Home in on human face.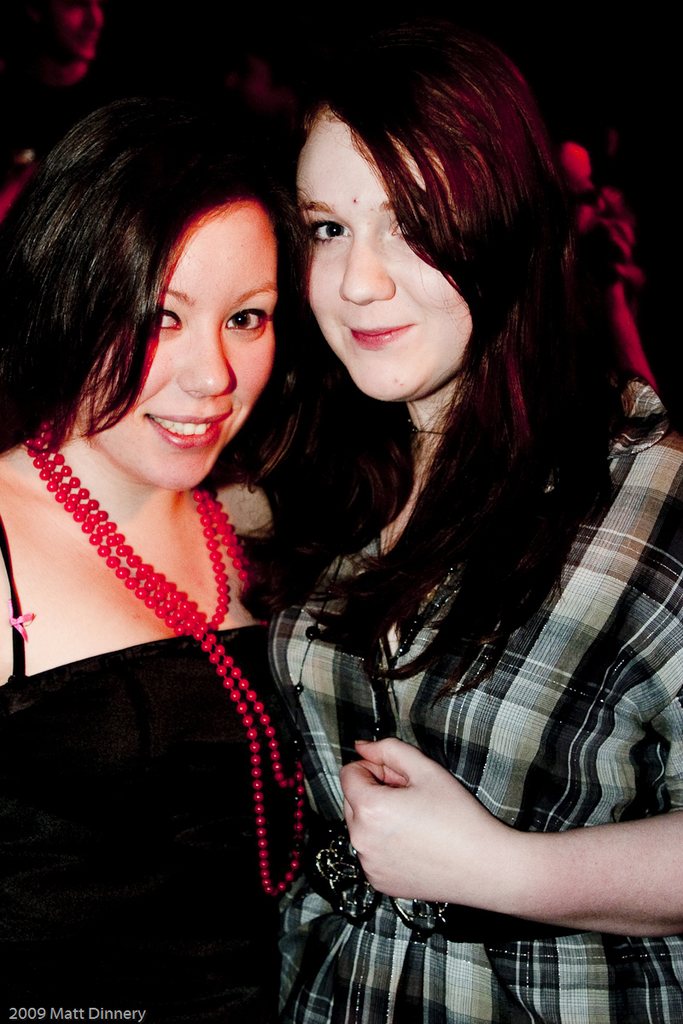
Homed in at x1=78 y1=197 x2=288 y2=504.
